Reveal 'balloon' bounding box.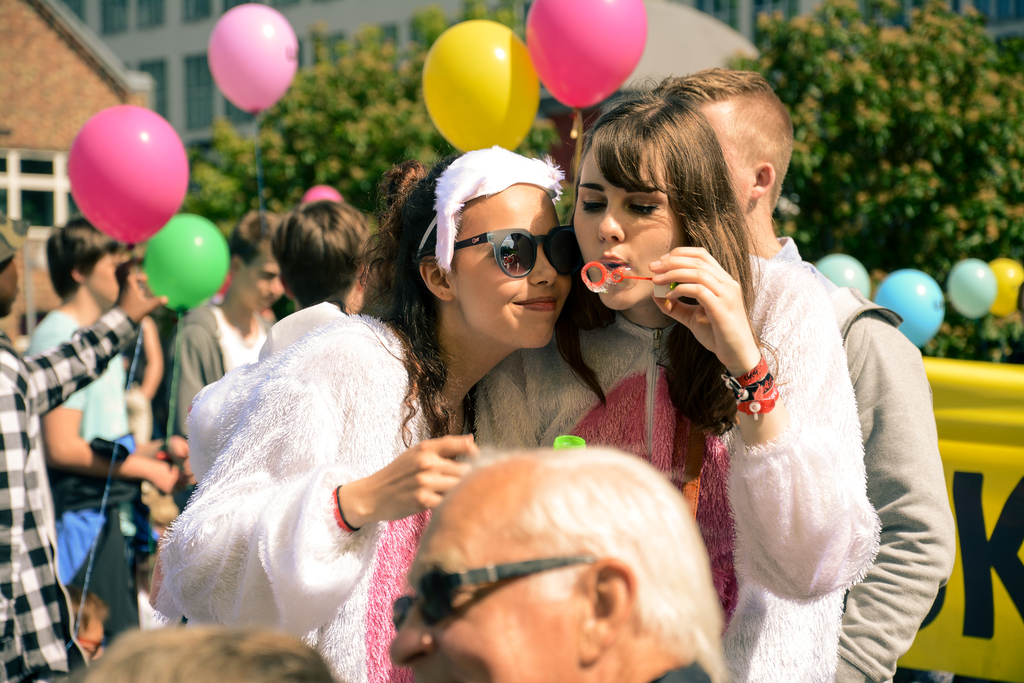
Revealed: BBox(813, 253, 870, 296).
